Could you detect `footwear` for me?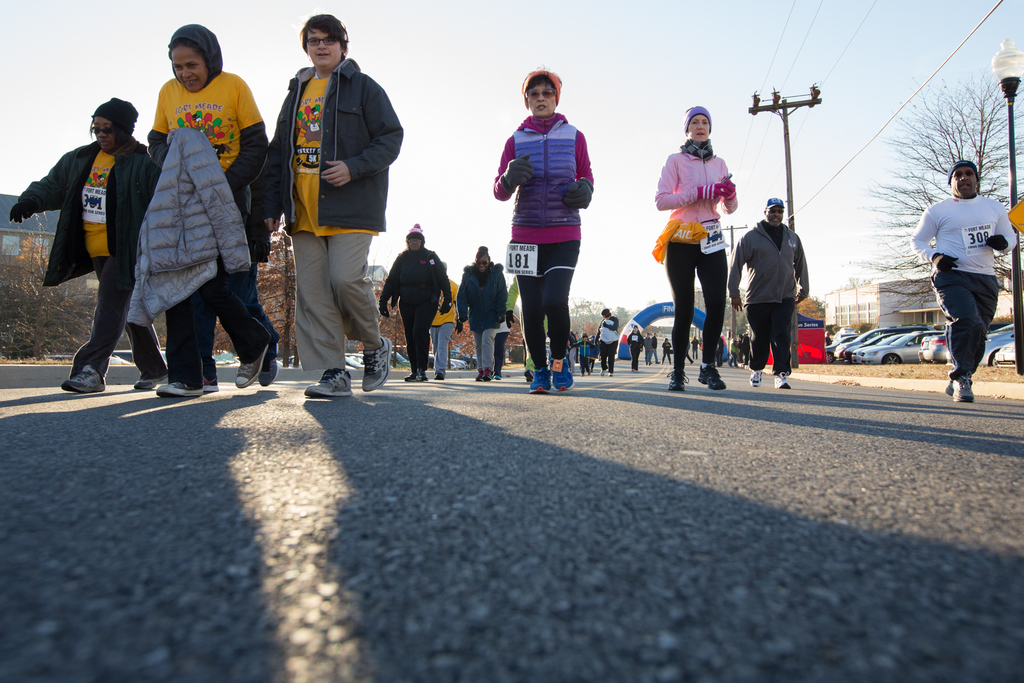
Detection result: <region>644, 359, 647, 365</region>.
